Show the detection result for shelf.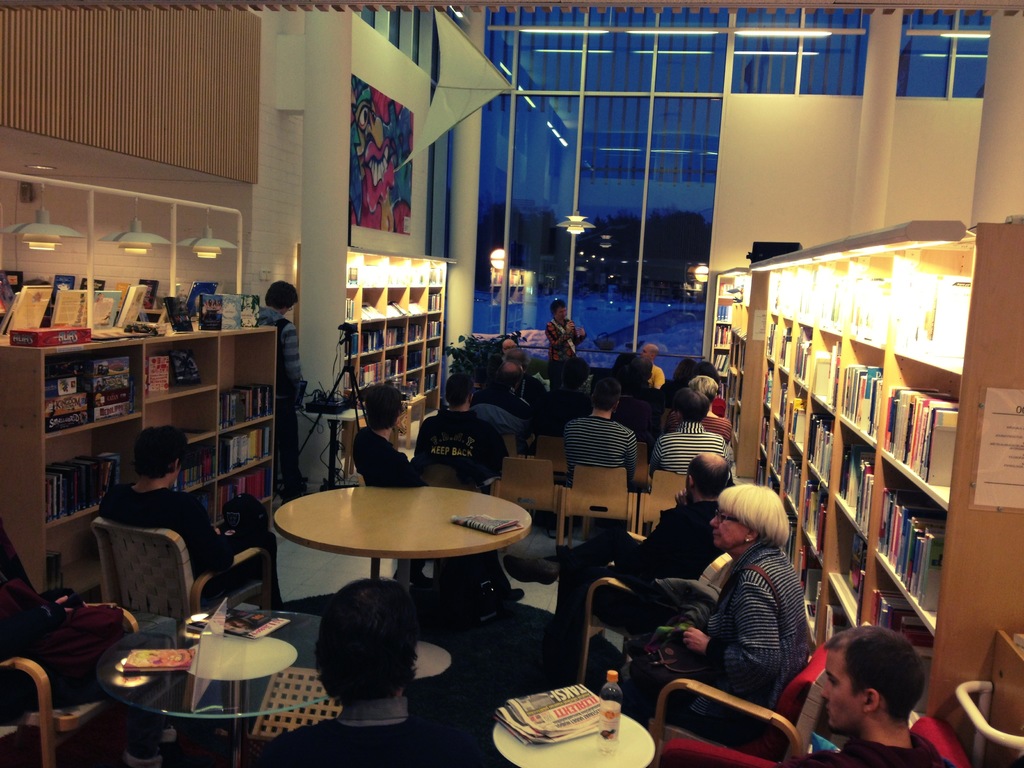
[x1=360, y1=324, x2=390, y2=354].
